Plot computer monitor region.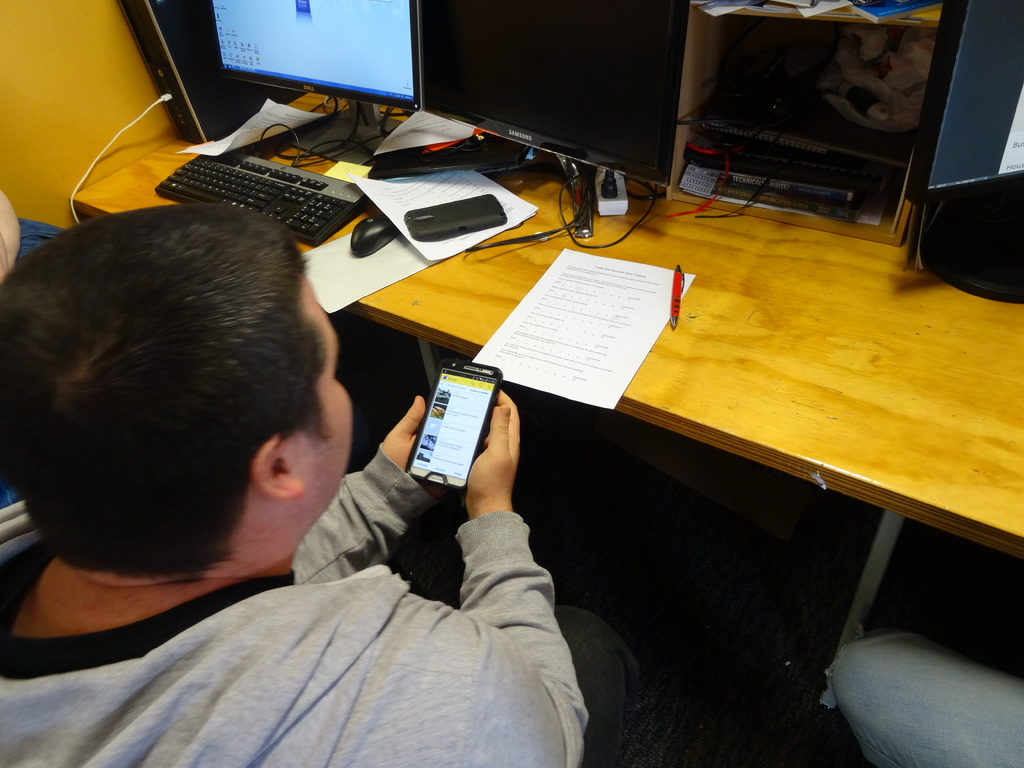
Plotted at rect(902, 0, 1023, 304).
